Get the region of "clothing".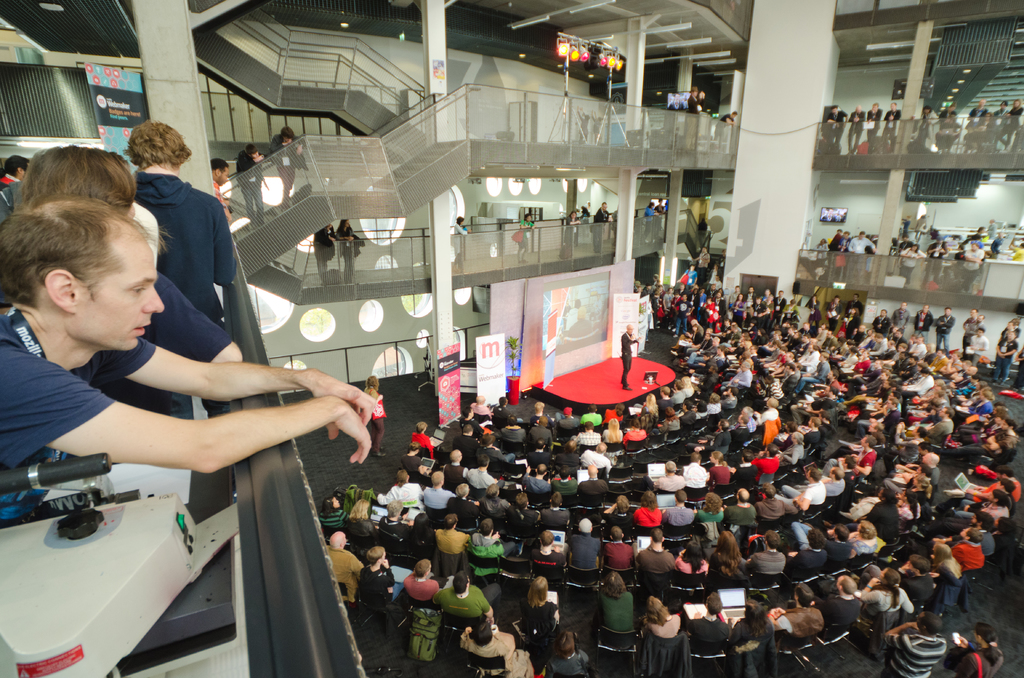
[540,506,568,531].
